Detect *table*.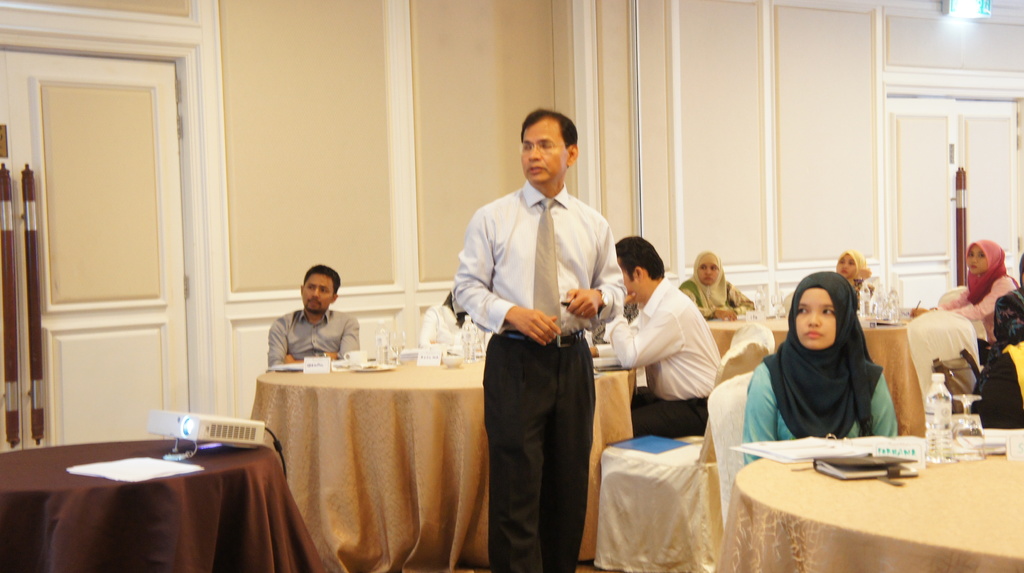
Detected at bbox=(711, 312, 926, 440).
